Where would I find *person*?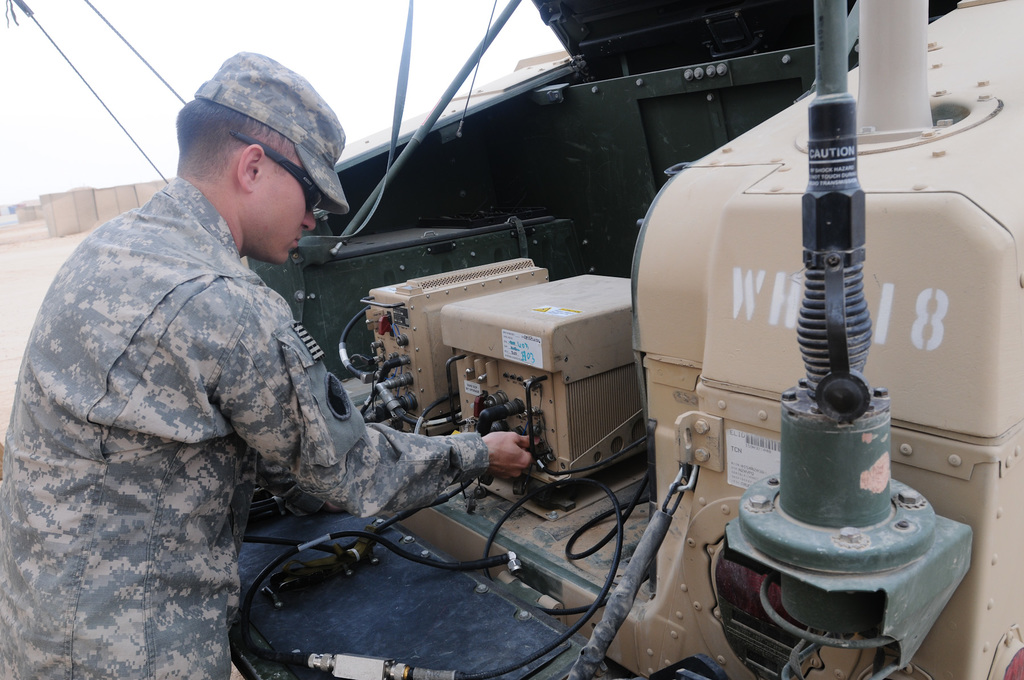
At bbox=[0, 45, 539, 679].
